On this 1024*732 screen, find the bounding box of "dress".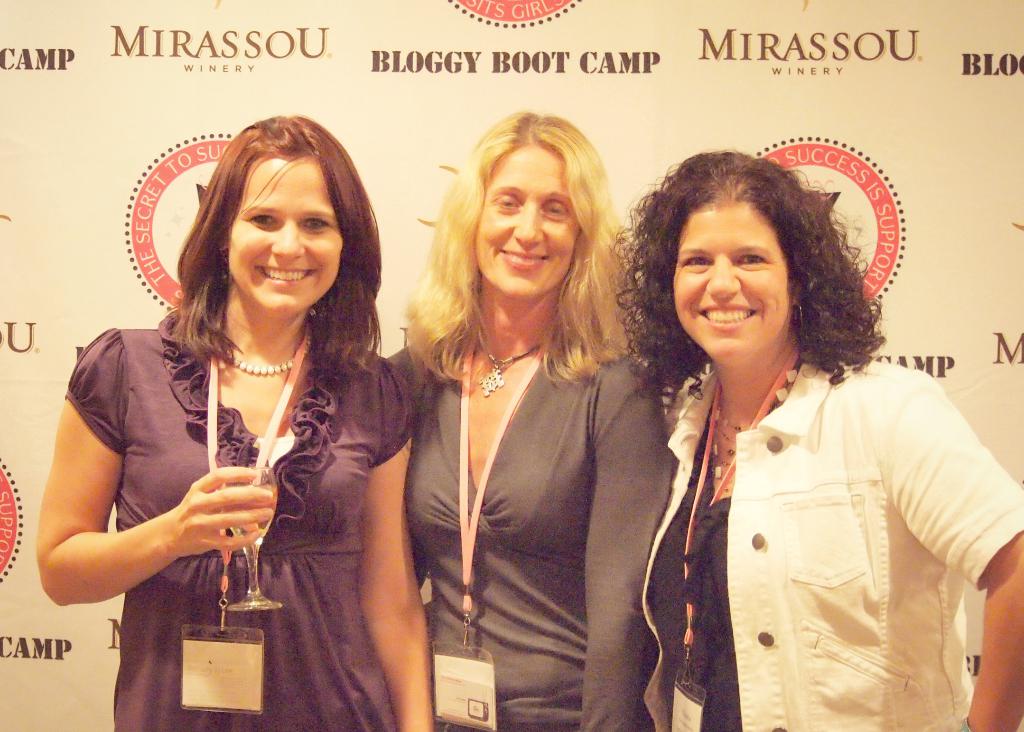
Bounding box: (387, 352, 671, 728).
